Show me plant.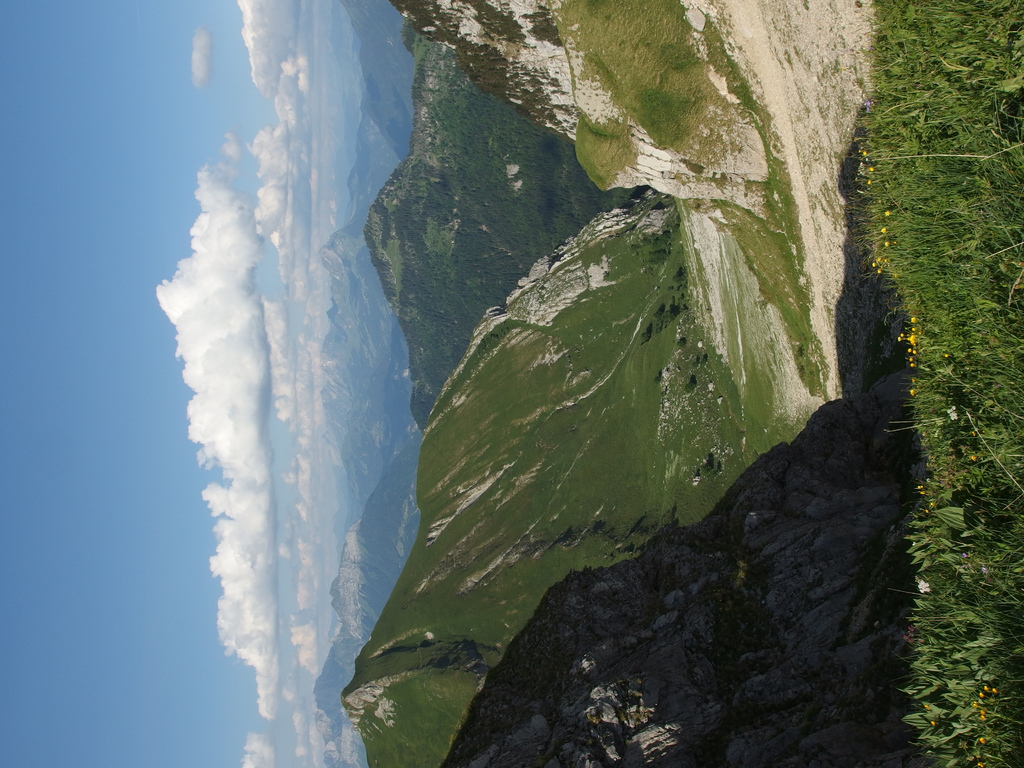
plant is here: <box>838,0,1023,767</box>.
